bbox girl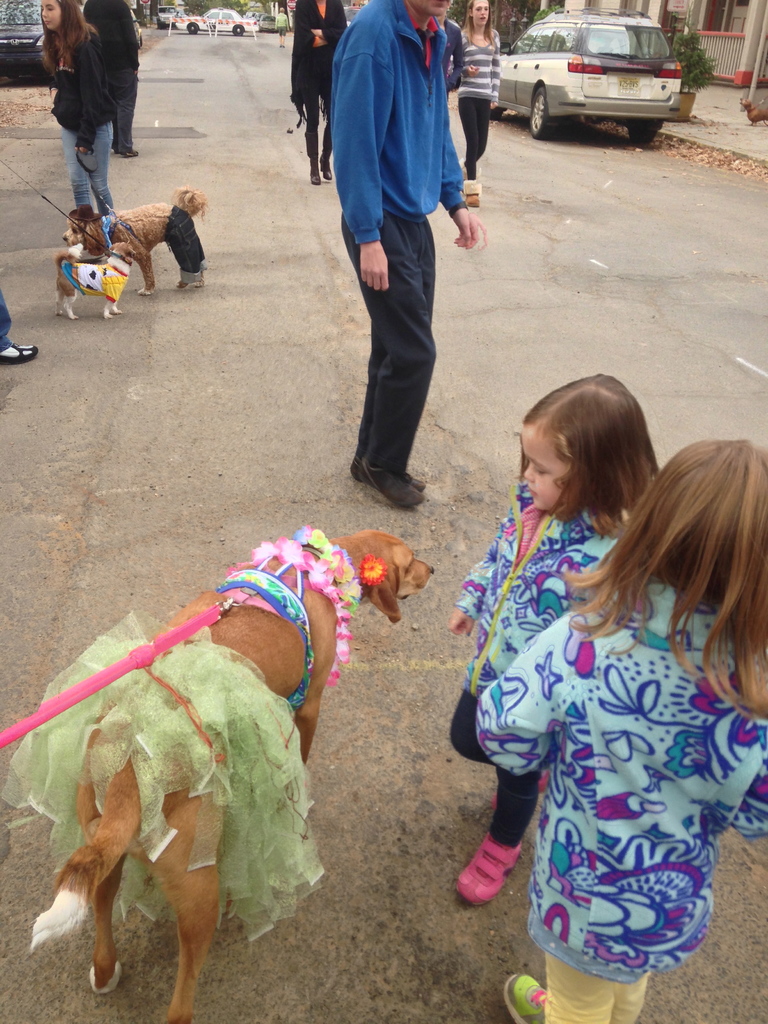
[460, 0, 508, 190]
